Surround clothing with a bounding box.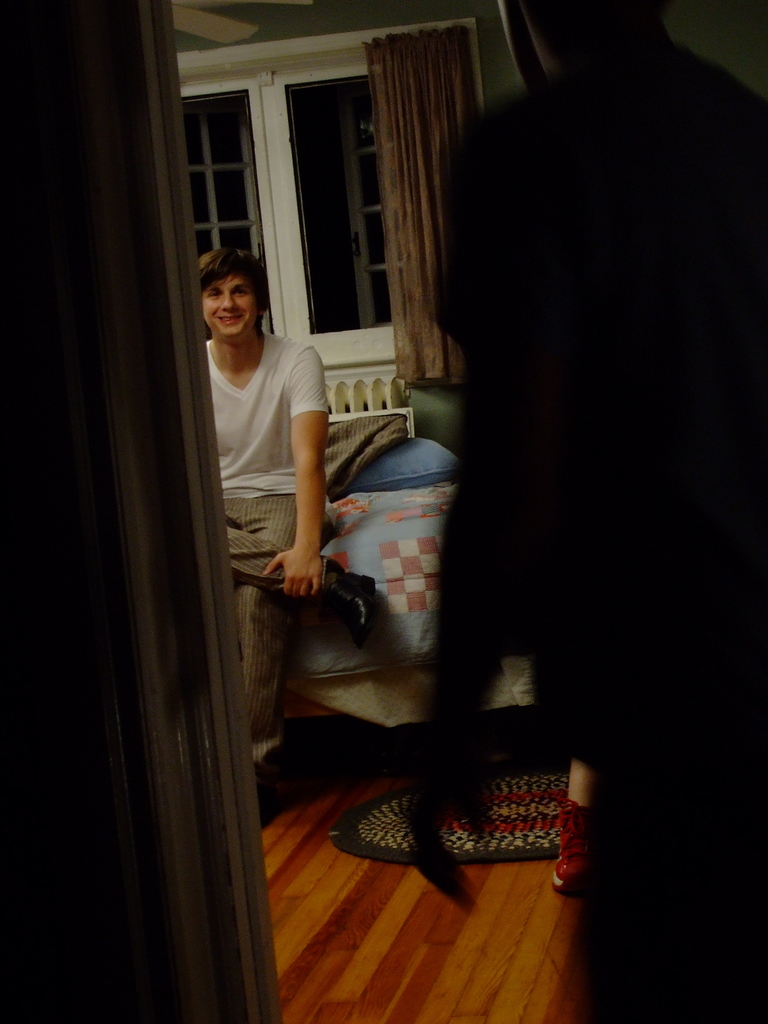
box(427, 37, 767, 1023).
